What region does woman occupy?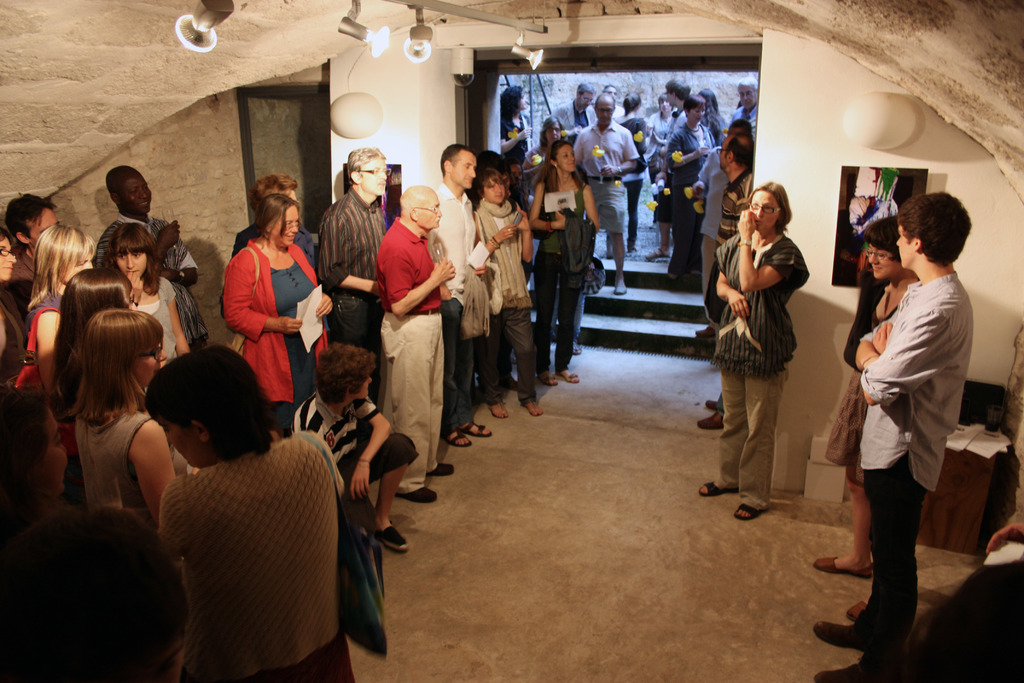
region(610, 92, 649, 255).
